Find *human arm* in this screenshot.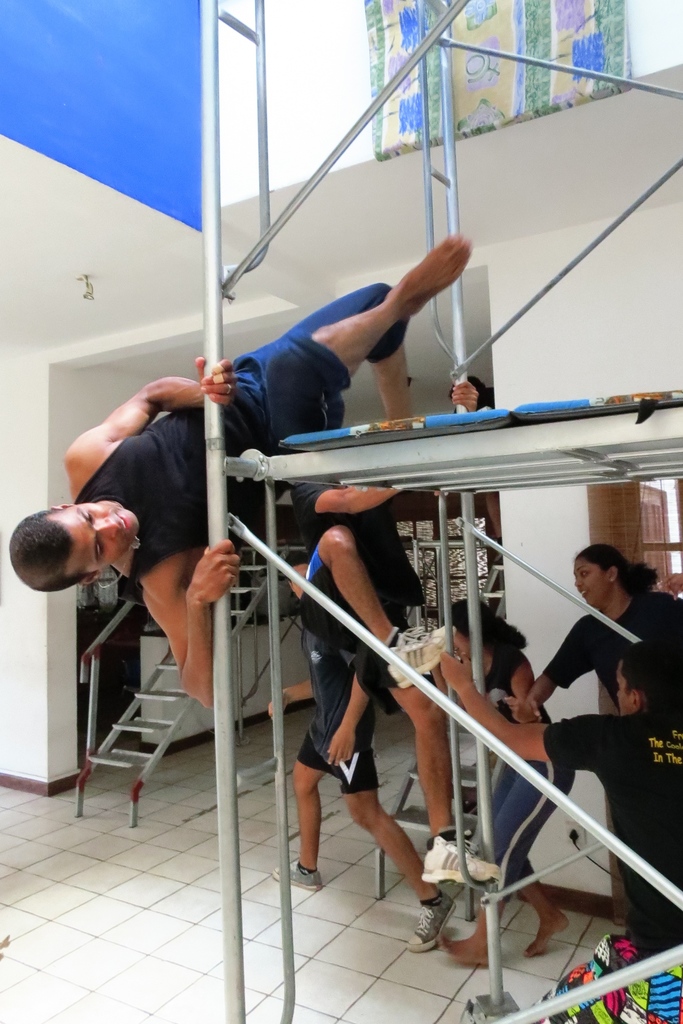
The bounding box for *human arm* is <bbox>64, 352, 234, 499</bbox>.
